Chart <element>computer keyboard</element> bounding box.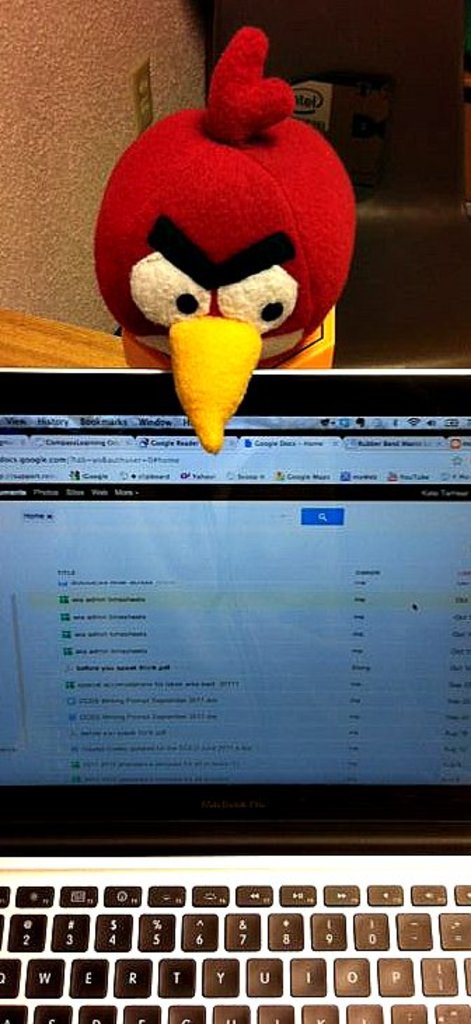
Charted: rect(0, 884, 470, 1023).
